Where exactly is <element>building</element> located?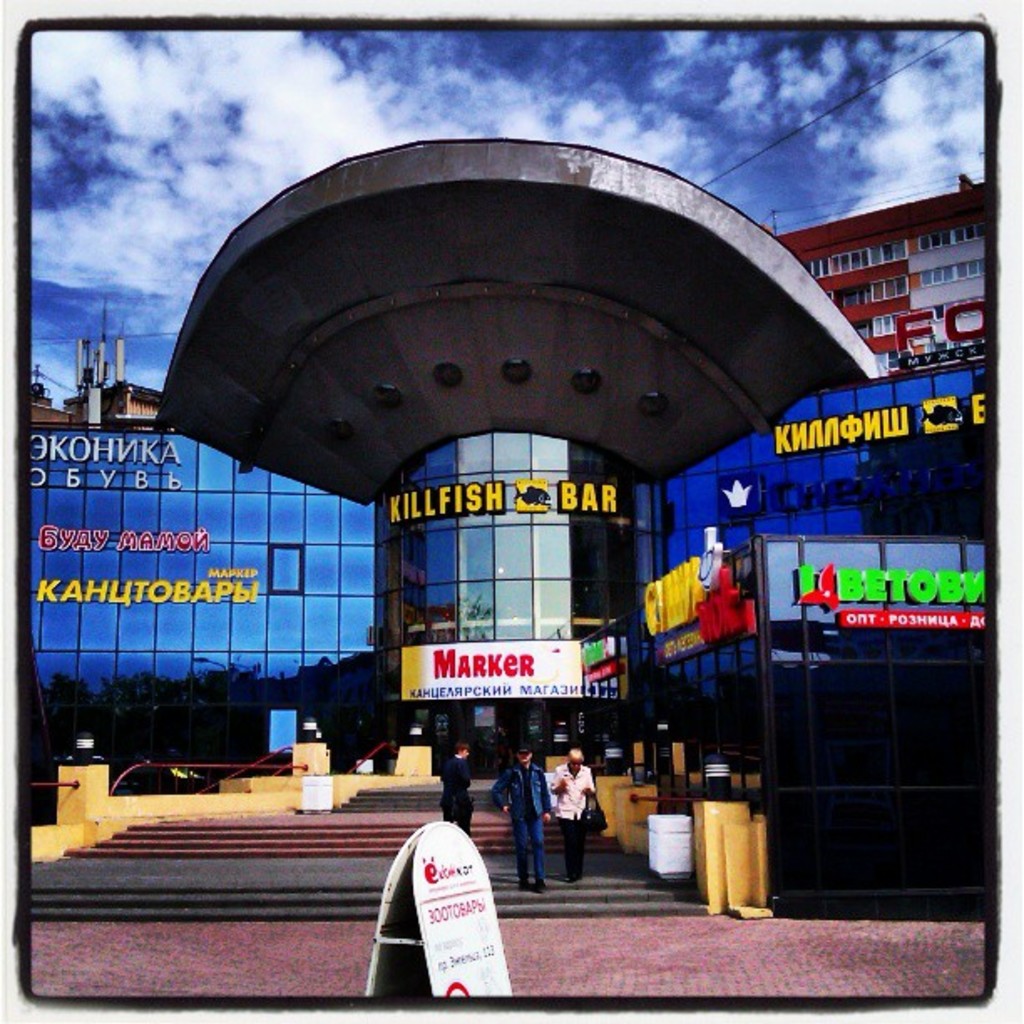
Its bounding box is rect(32, 127, 991, 930).
